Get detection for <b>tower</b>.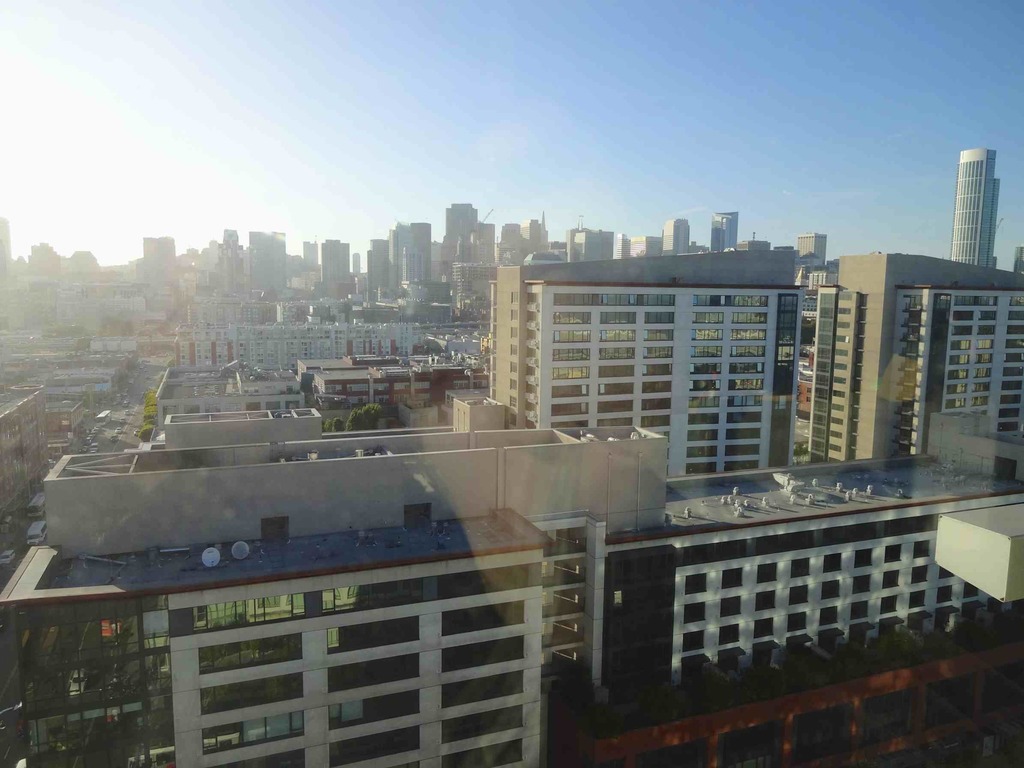
Detection: 662, 217, 693, 254.
